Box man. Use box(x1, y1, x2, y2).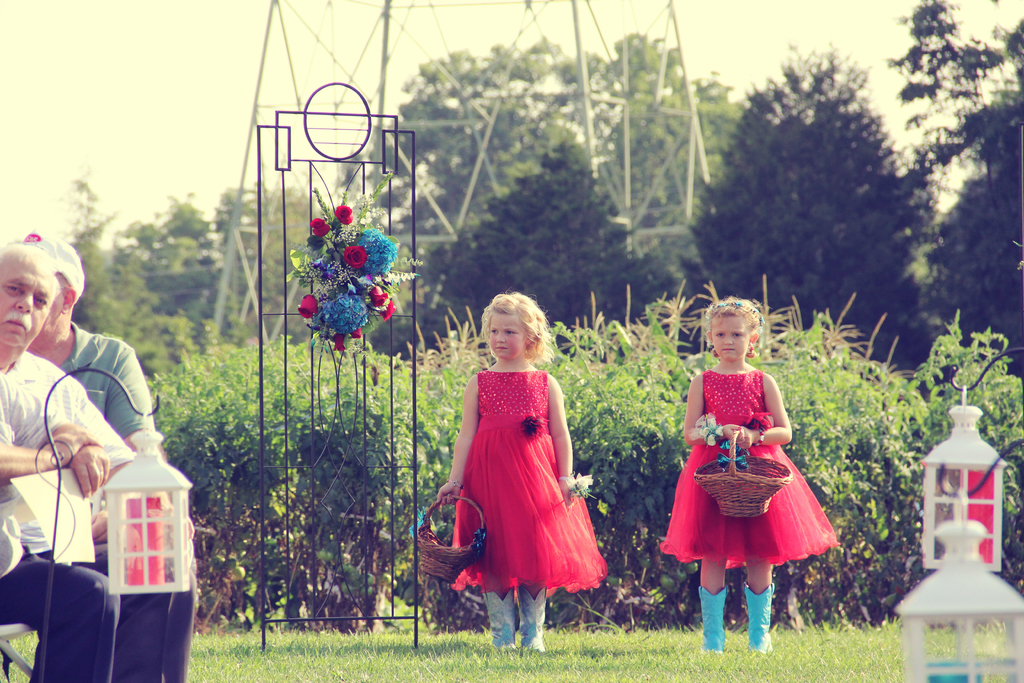
box(13, 235, 163, 454).
